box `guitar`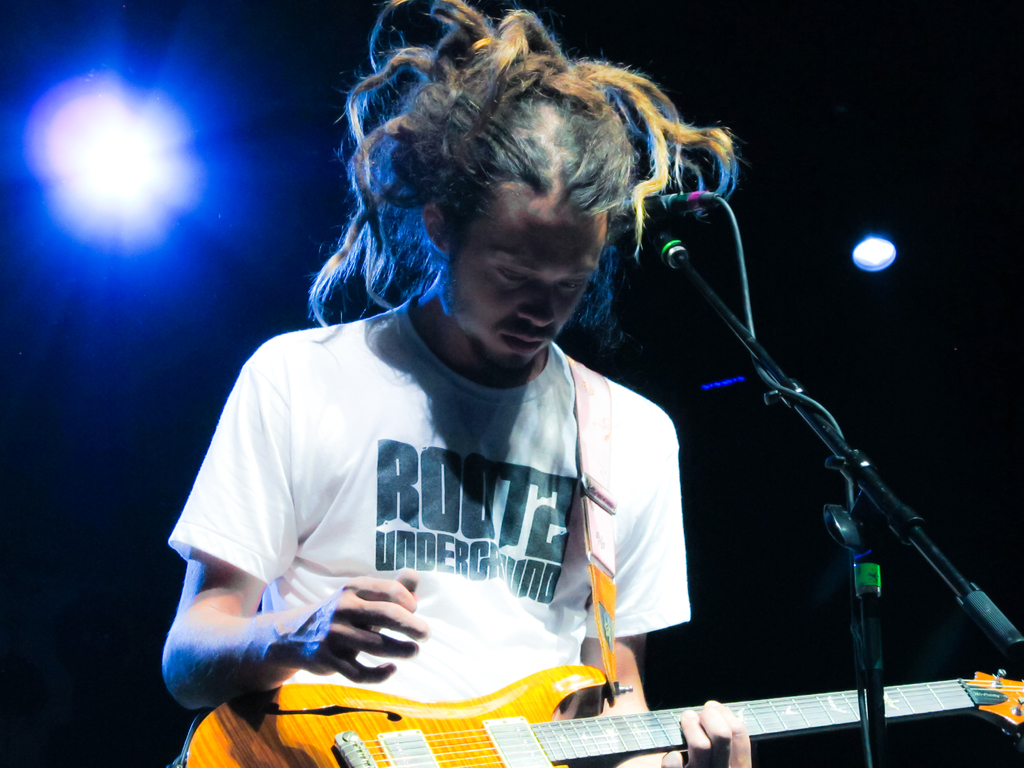
x1=182 y1=662 x2=1023 y2=767
